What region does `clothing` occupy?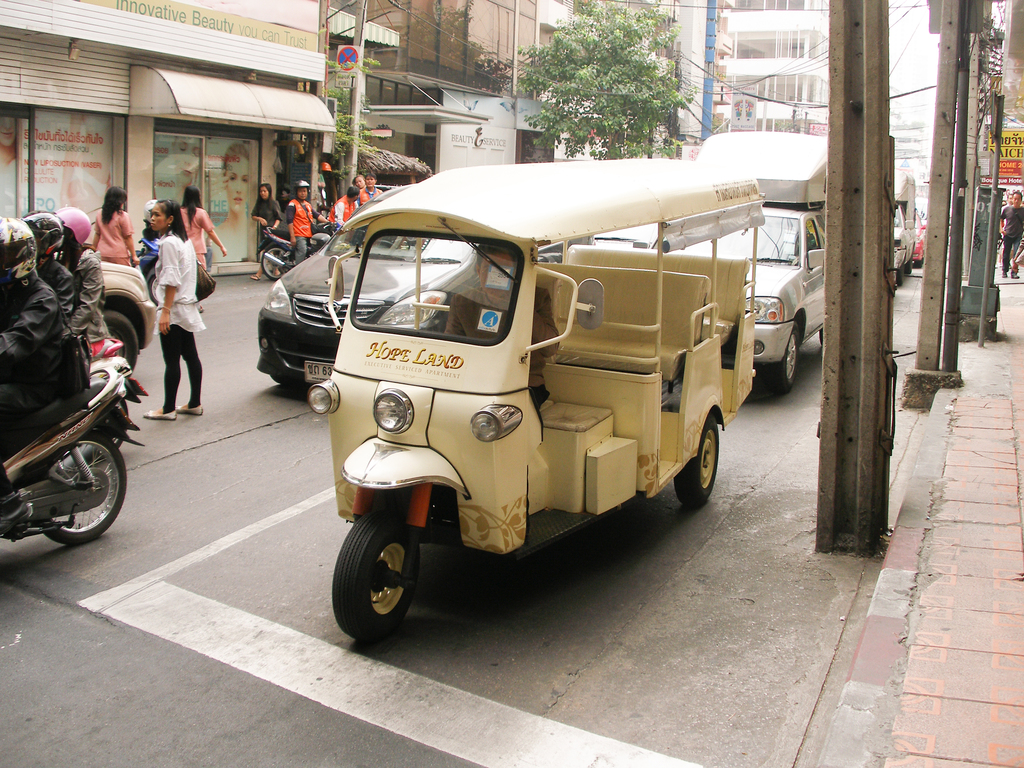
{"left": 38, "top": 256, "right": 77, "bottom": 390}.
